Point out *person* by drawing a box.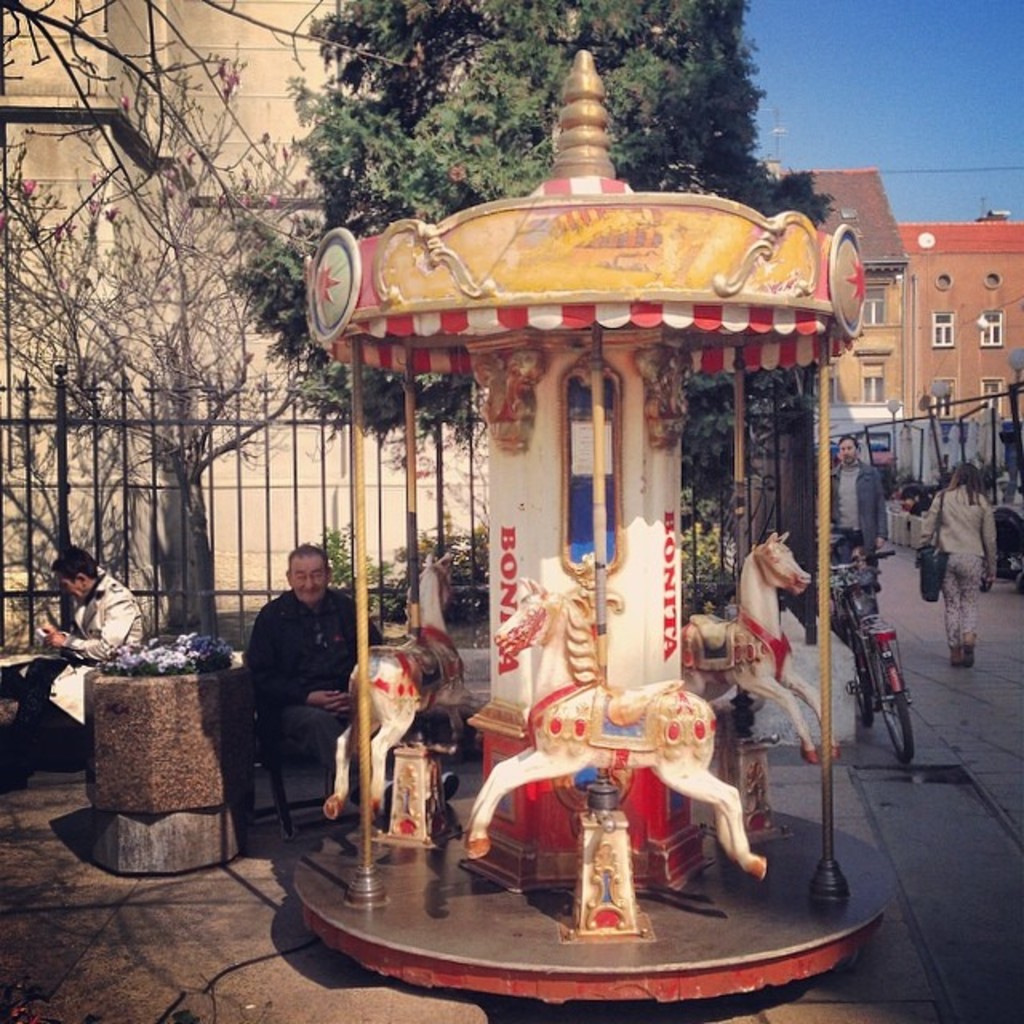
box=[805, 429, 899, 565].
